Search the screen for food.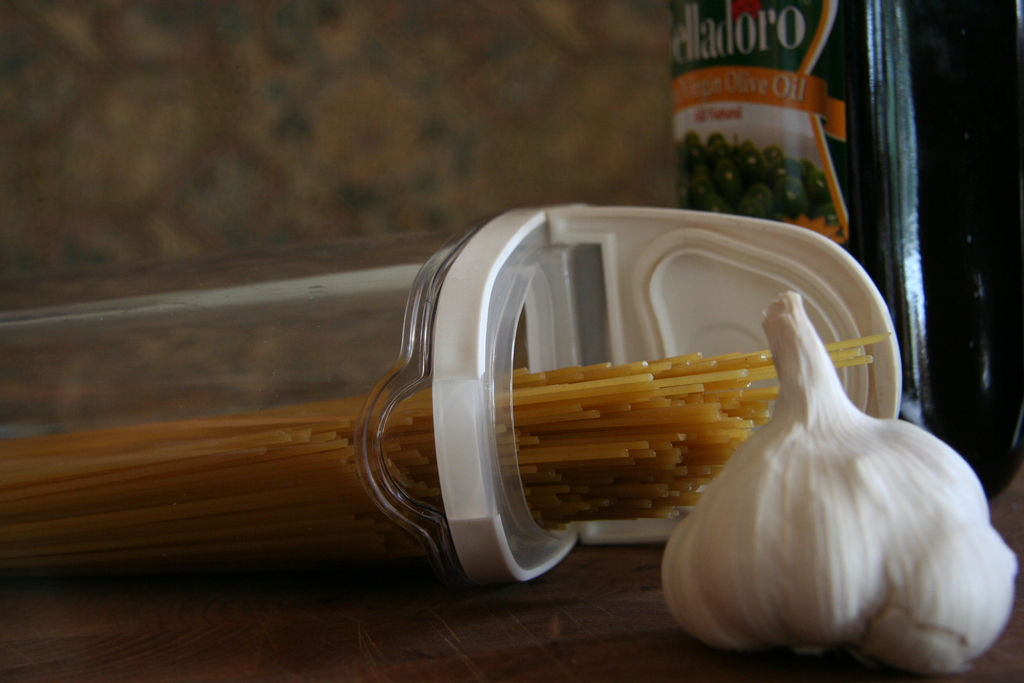
Found at [left=0, top=320, right=897, bottom=589].
